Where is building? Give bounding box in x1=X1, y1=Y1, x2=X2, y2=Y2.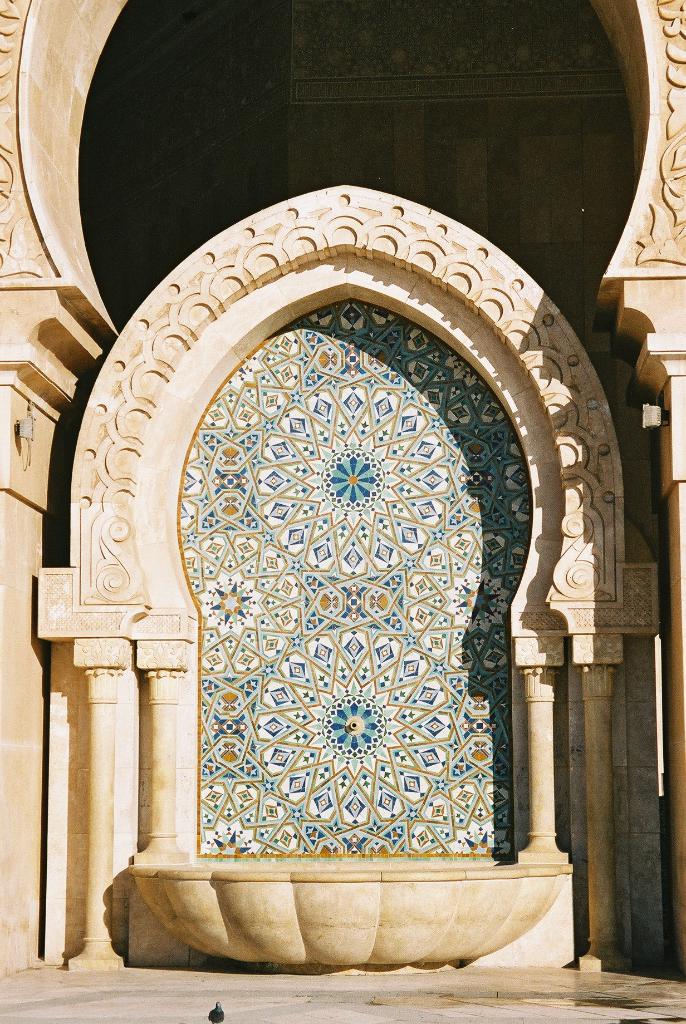
x1=0, y1=0, x2=685, y2=1023.
